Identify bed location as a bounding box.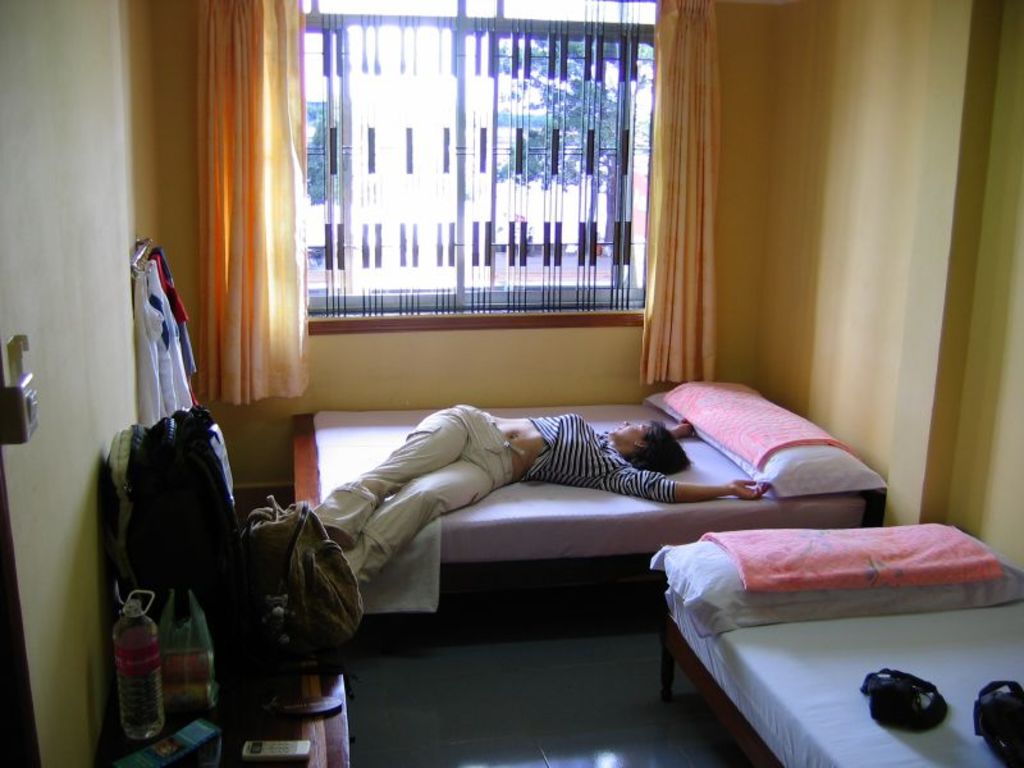
[left=166, top=353, right=883, bottom=691].
